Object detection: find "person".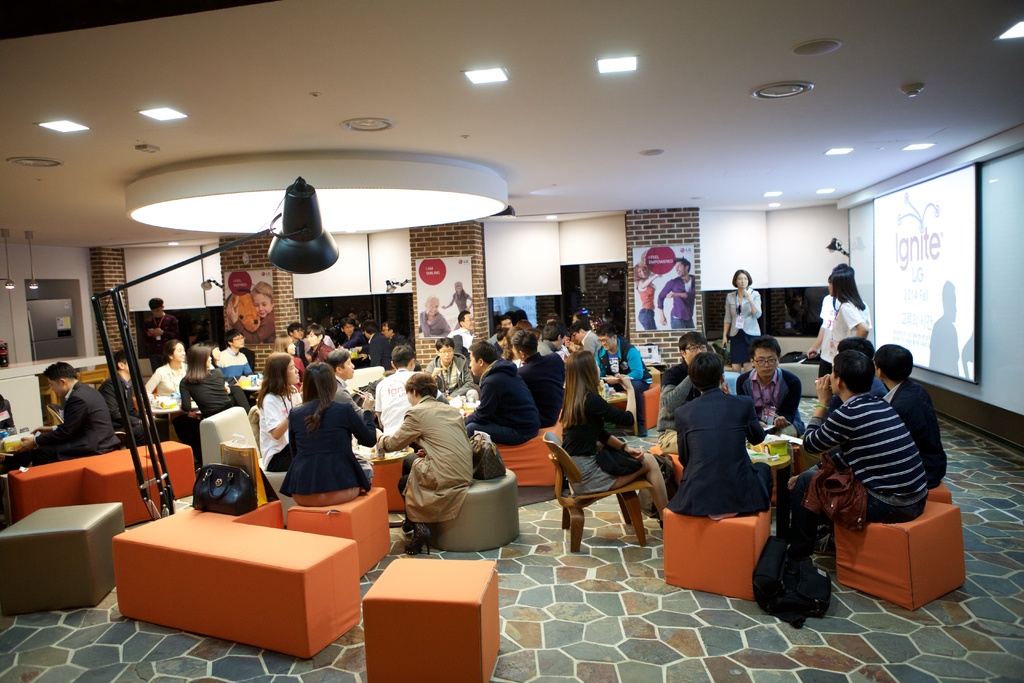
bbox=(252, 347, 303, 470).
